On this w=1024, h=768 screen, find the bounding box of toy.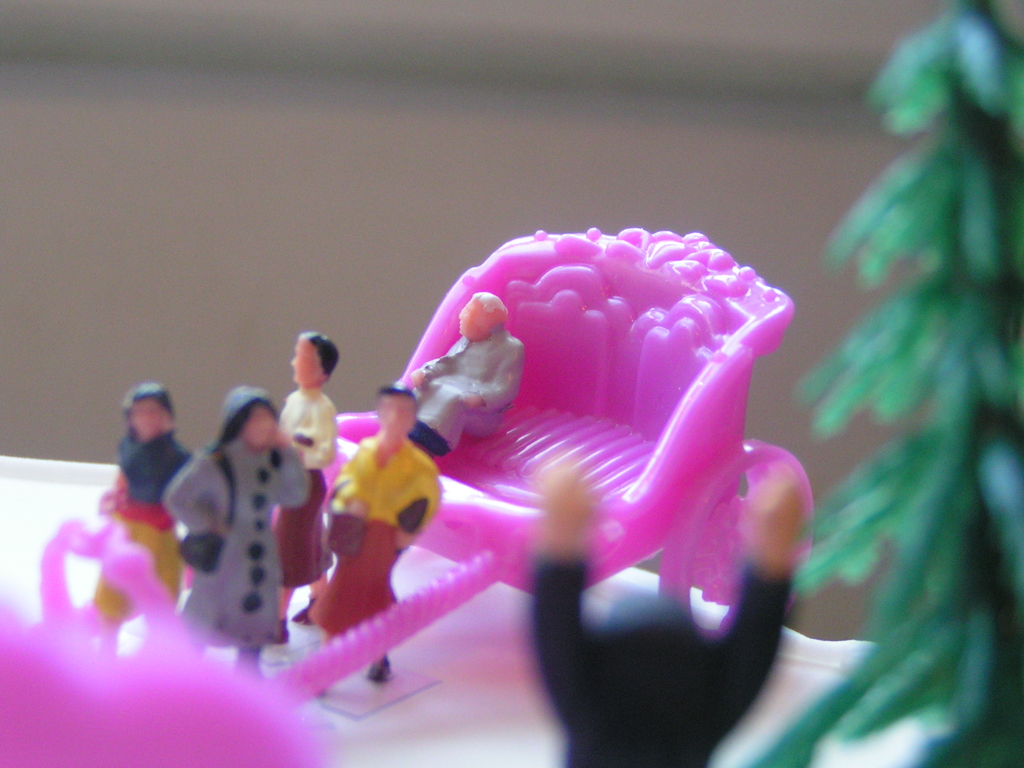
Bounding box: <box>525,454,800,767</box>.
